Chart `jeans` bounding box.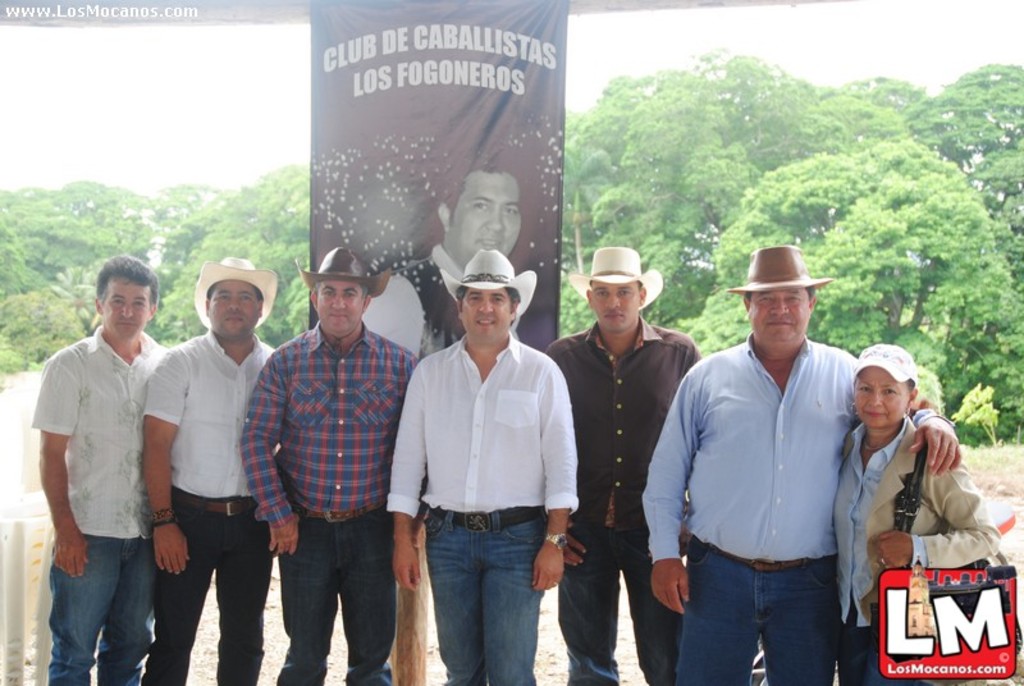
Charted: 279 503 396 685.
